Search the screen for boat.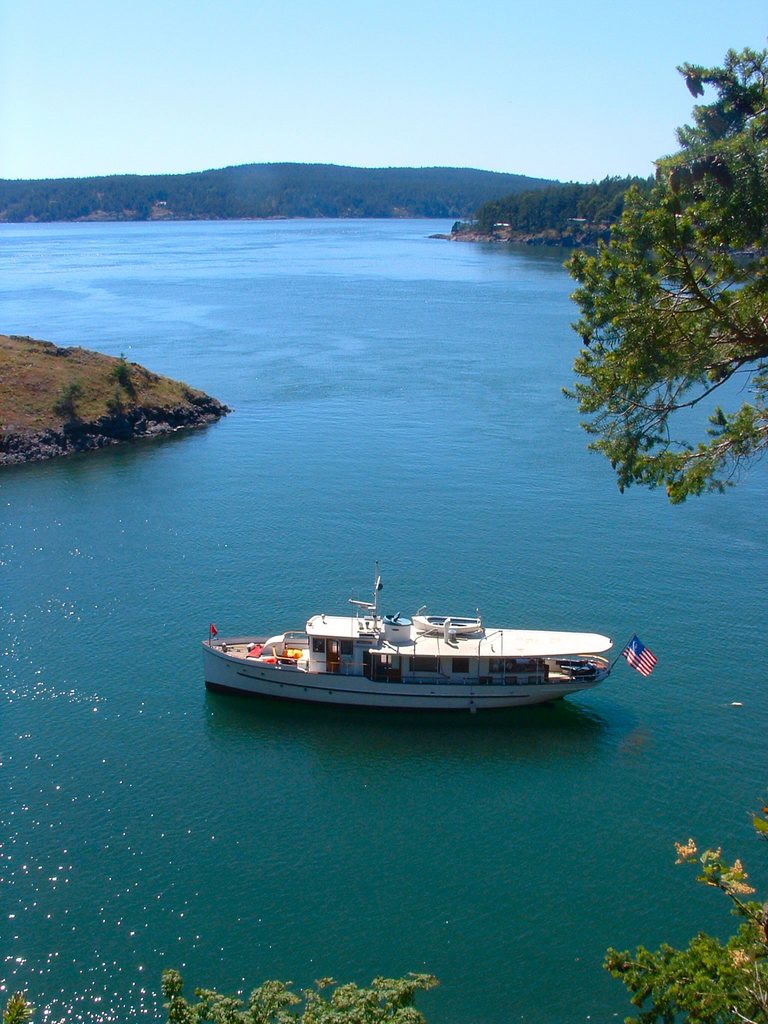
Found at pyautogui.locateOnScreen(199, 561, 616, 723).
